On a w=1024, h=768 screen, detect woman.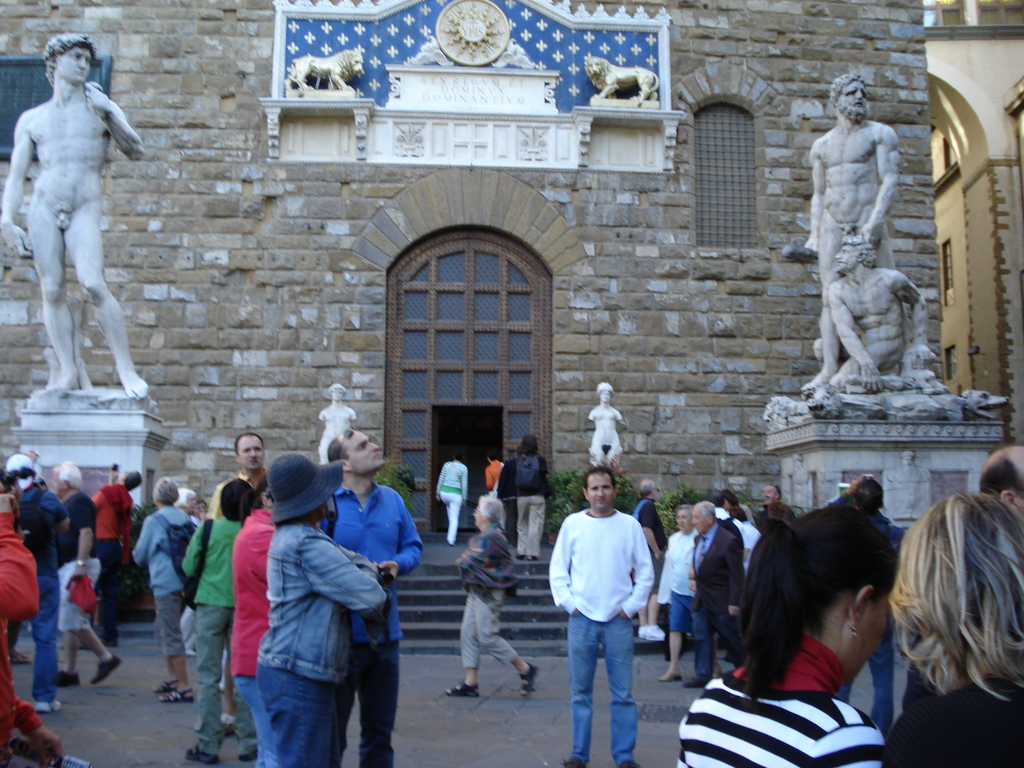
region(445, 495, 536, 704).
